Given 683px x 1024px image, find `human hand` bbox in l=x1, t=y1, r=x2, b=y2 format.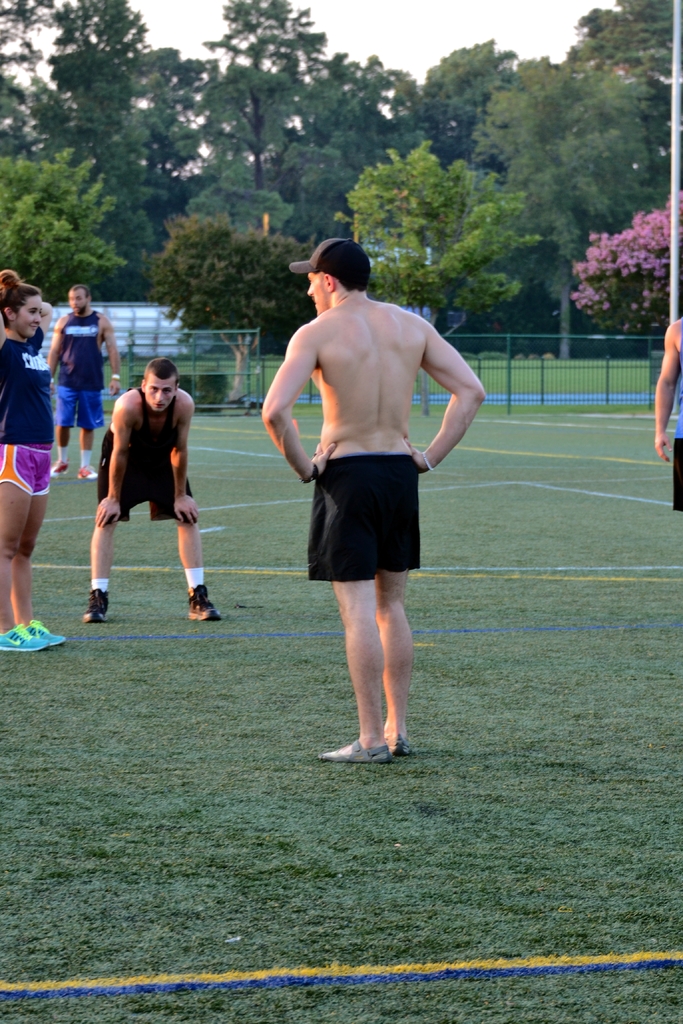
l=653, t=430, r=674, b=465.
